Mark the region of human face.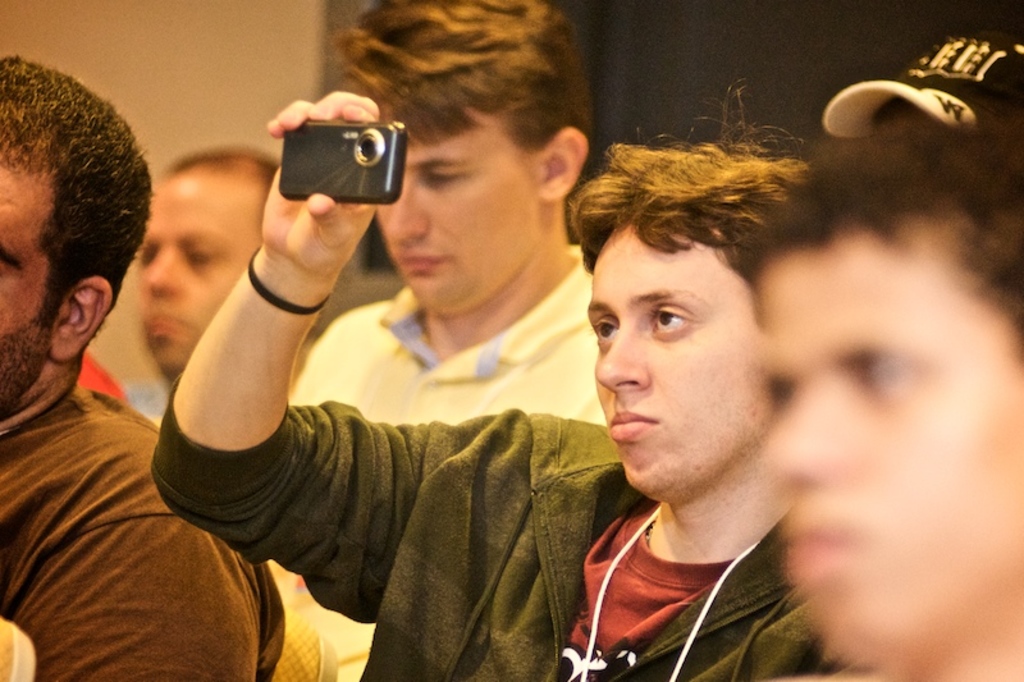
Region: rect(580, 224, 768, 494).
